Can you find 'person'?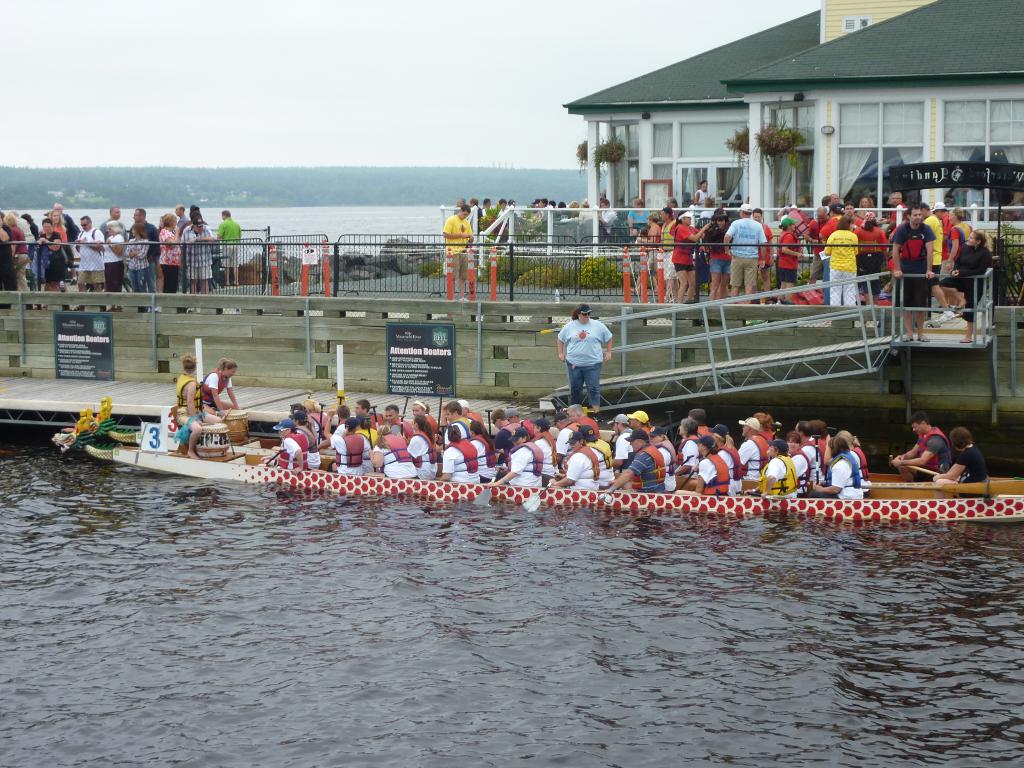
Yes, bounding box: x1=549 y1=410 x2=582 y2=470.
